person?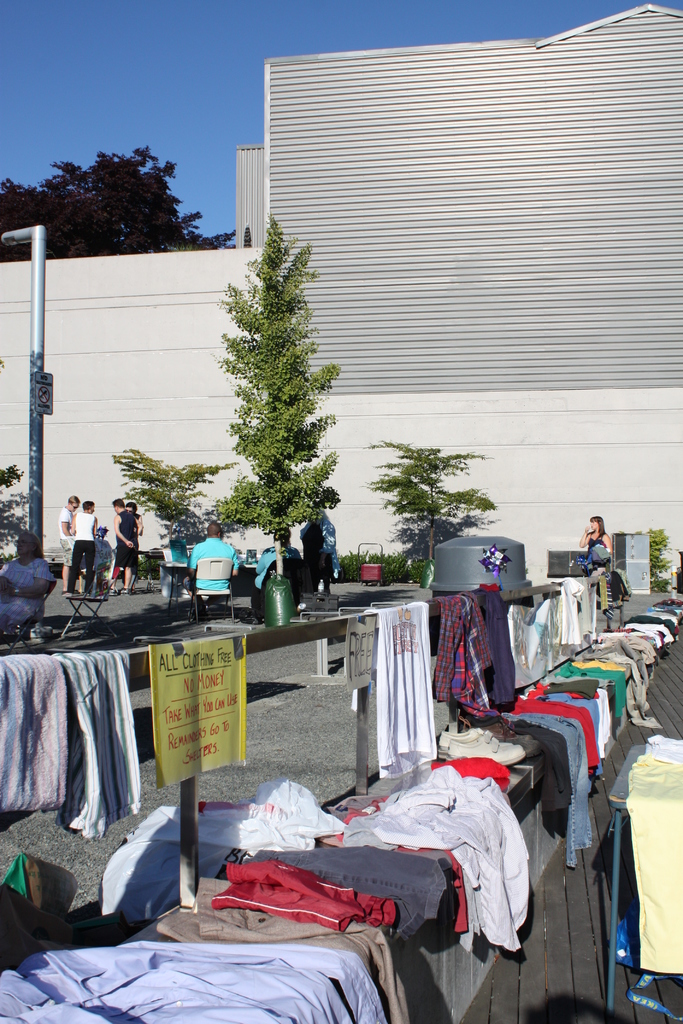
<region>302, 506, 340, 592</region>
